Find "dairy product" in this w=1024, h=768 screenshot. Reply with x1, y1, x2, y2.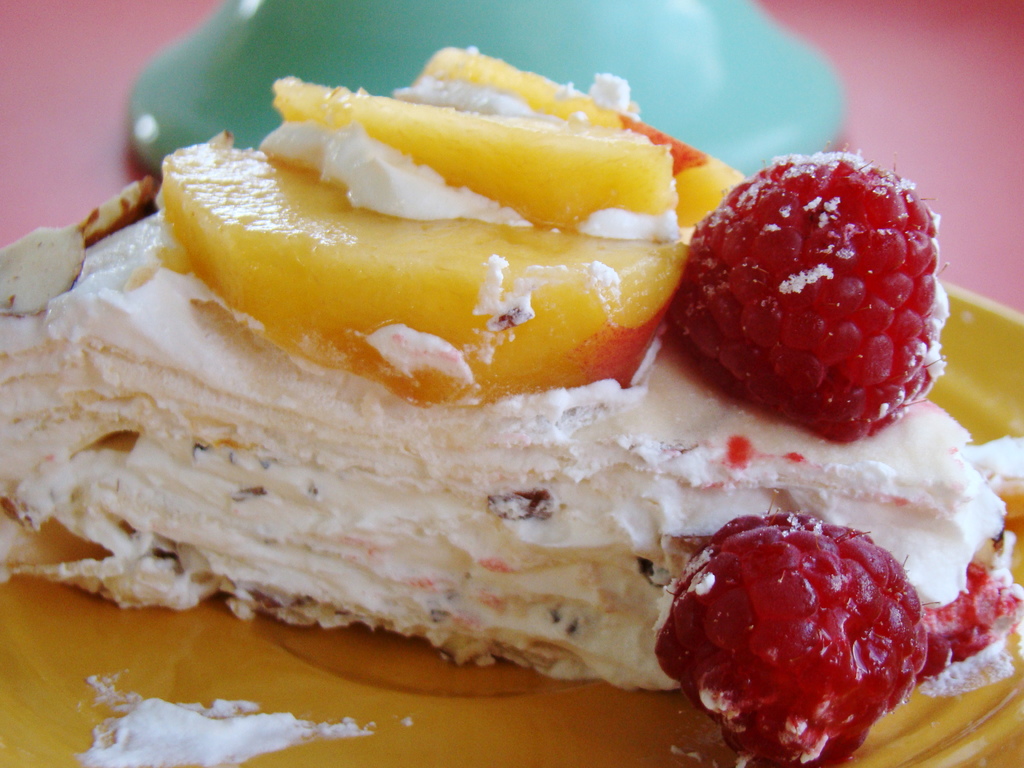
75, 670, 380, 767.
